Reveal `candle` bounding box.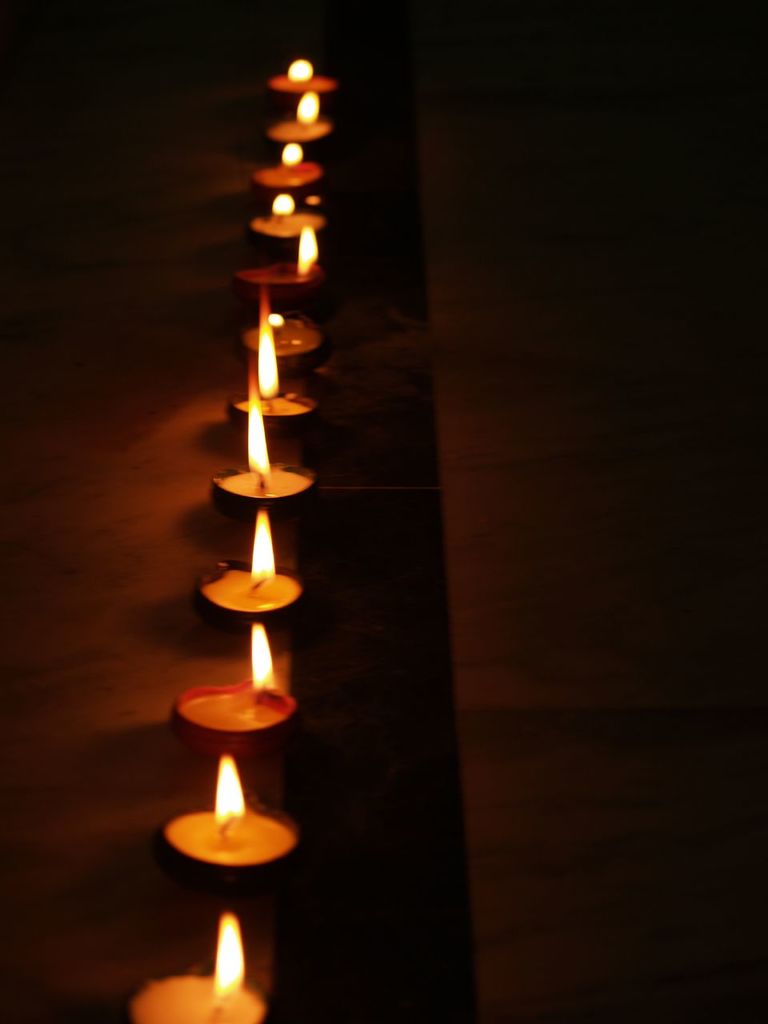
Revealed: {"x1": 242, "y1": 229, "x2": 323, "y2": 295}.
